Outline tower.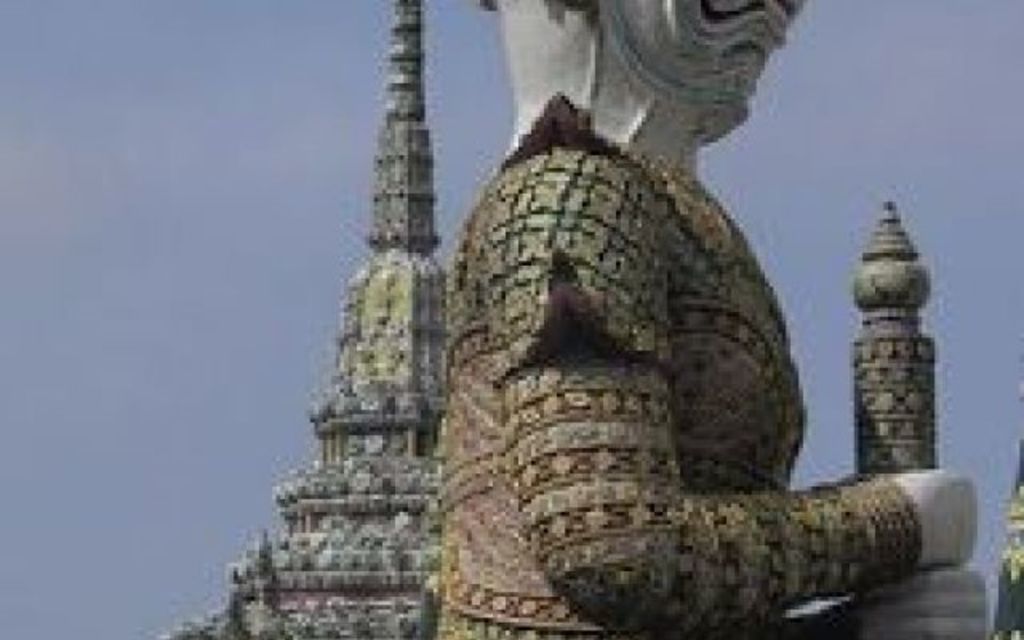
Outline: {"x1": 859, "y1": 208, "x2": 936, "y2": 470}.
